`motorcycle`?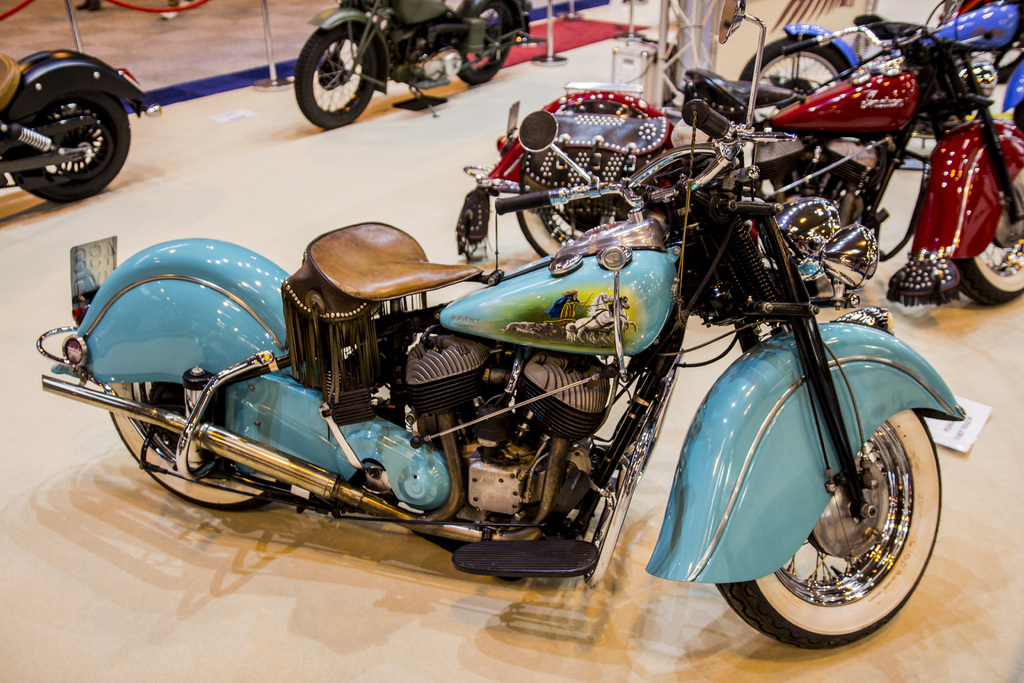
select_region(0, 50, 163, 204)
